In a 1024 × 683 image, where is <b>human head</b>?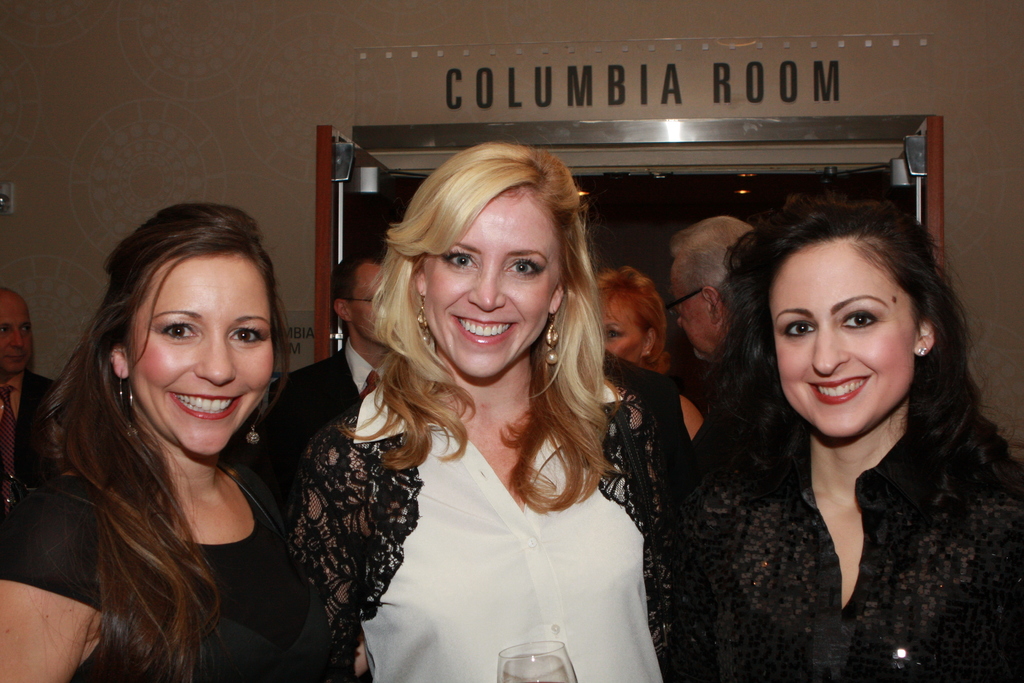
x1=81 y1=201 x2=296 y2=458.
